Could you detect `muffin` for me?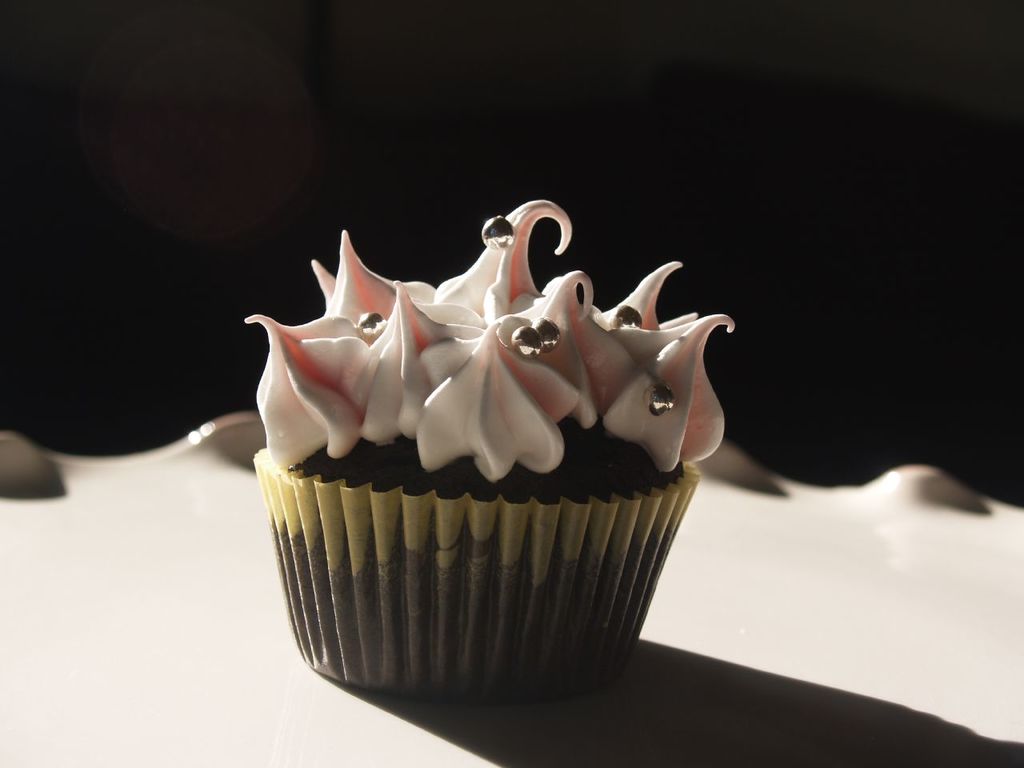
Detection result: locate(251, 198, 742, 706).
